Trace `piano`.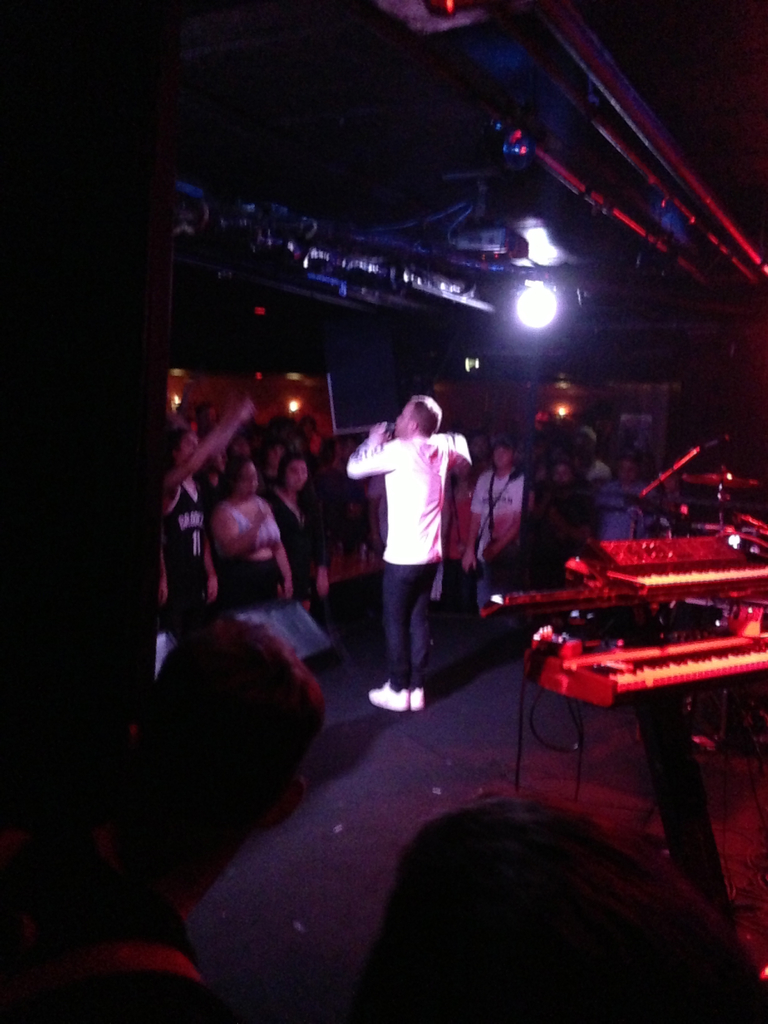
Traced to {"left": 529, "top": 614, "right": 767, "bottom": 869}.
